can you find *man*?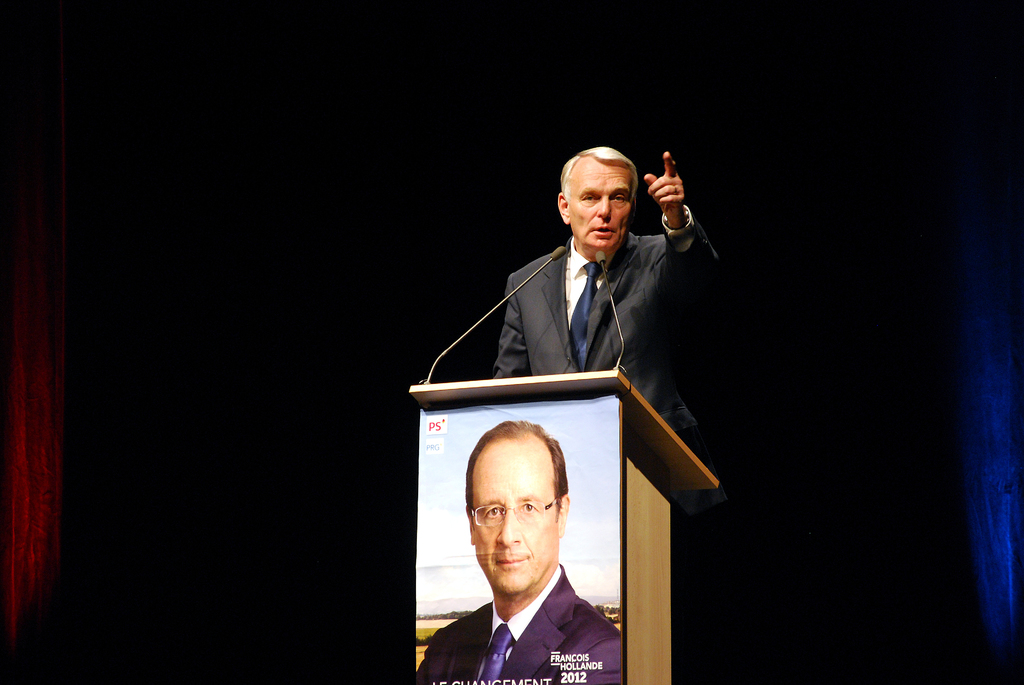
Yes, bounding box: <box>408,420,625,684</box>.
